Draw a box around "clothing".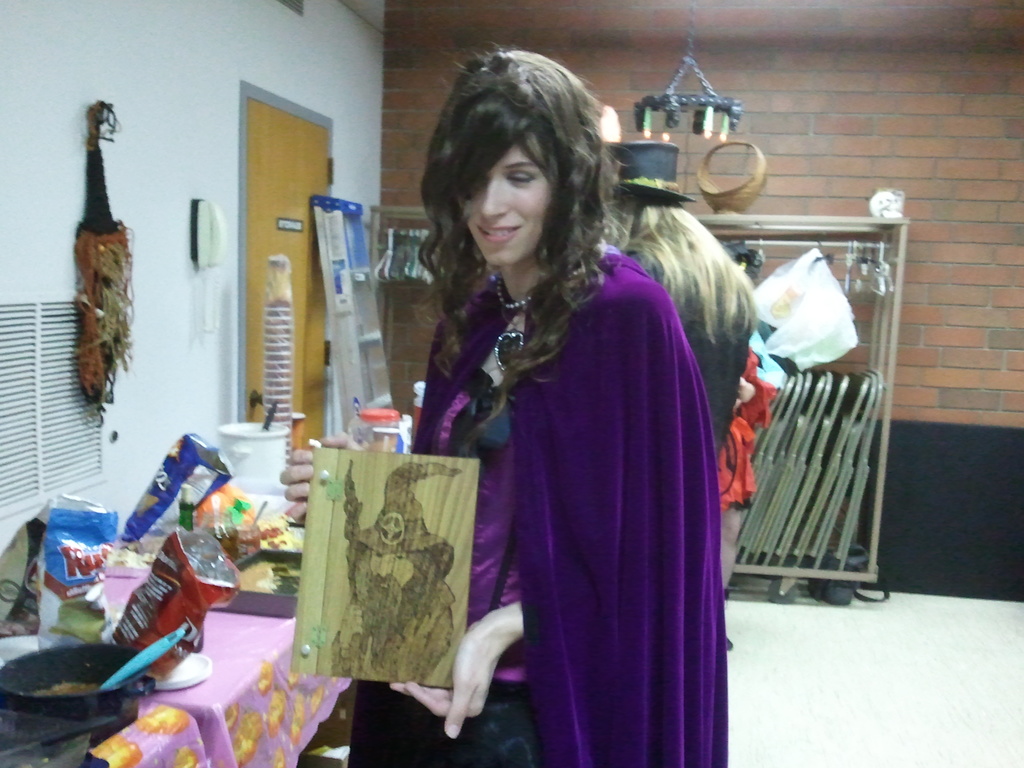
[423, 192, 748, 767].
